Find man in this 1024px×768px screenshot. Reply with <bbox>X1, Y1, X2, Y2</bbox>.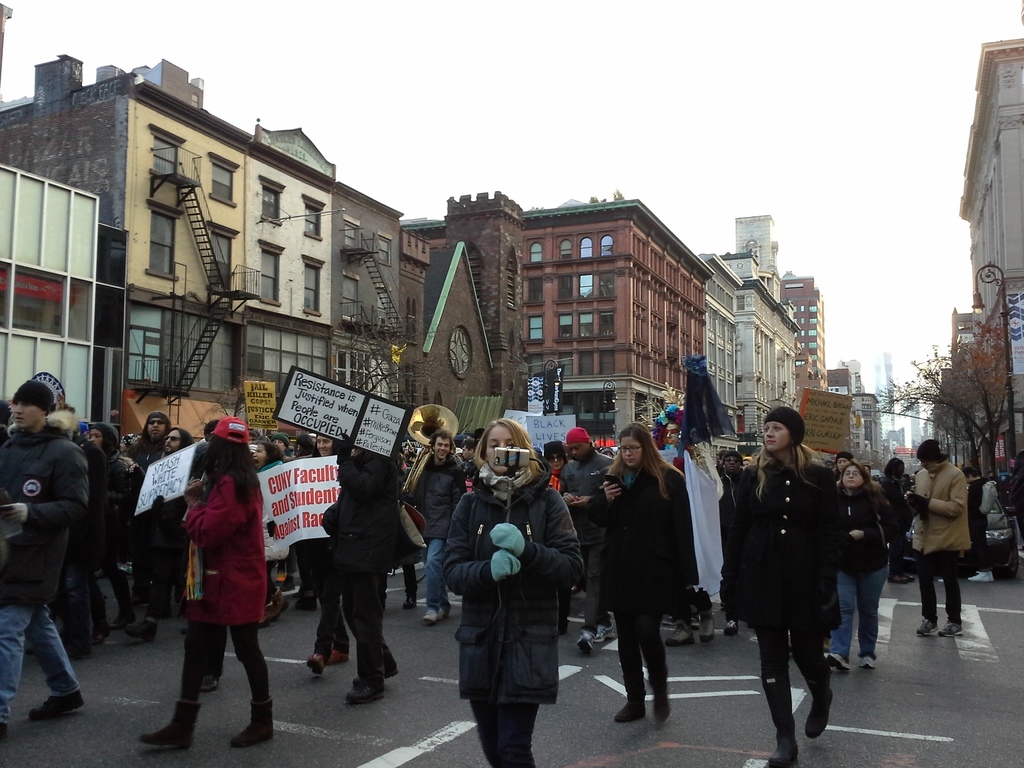
<bbox>961, 455, 998, 586</bbox>.
